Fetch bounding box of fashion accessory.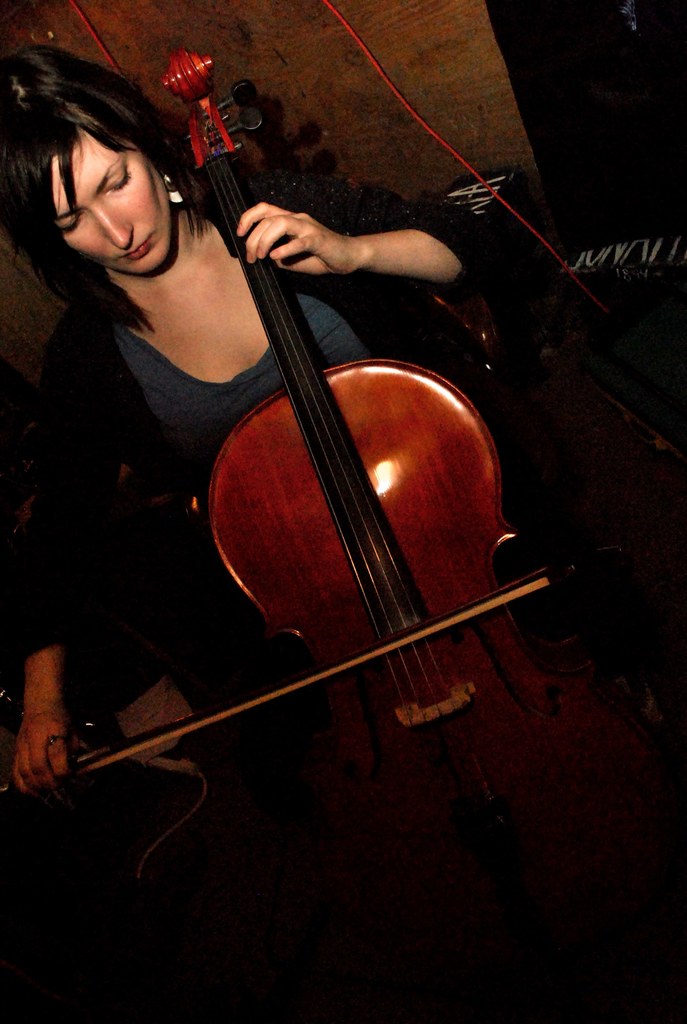
Bbox: select_region(47, 730, 61, 746).
